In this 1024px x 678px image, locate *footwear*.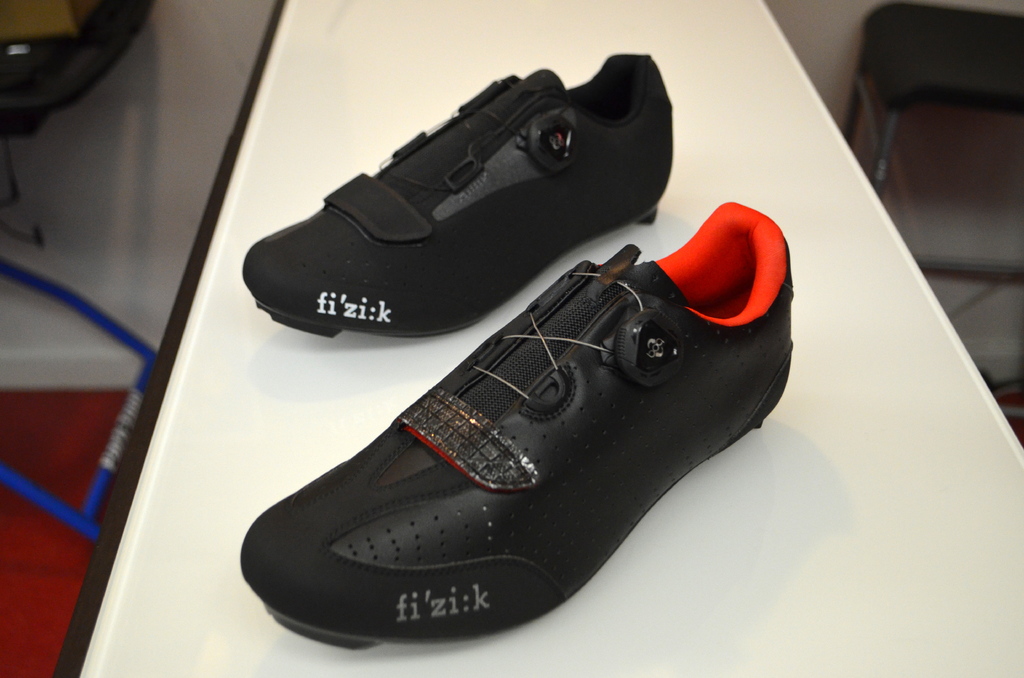
Bounding box: box(240, 50, 675, 341).
